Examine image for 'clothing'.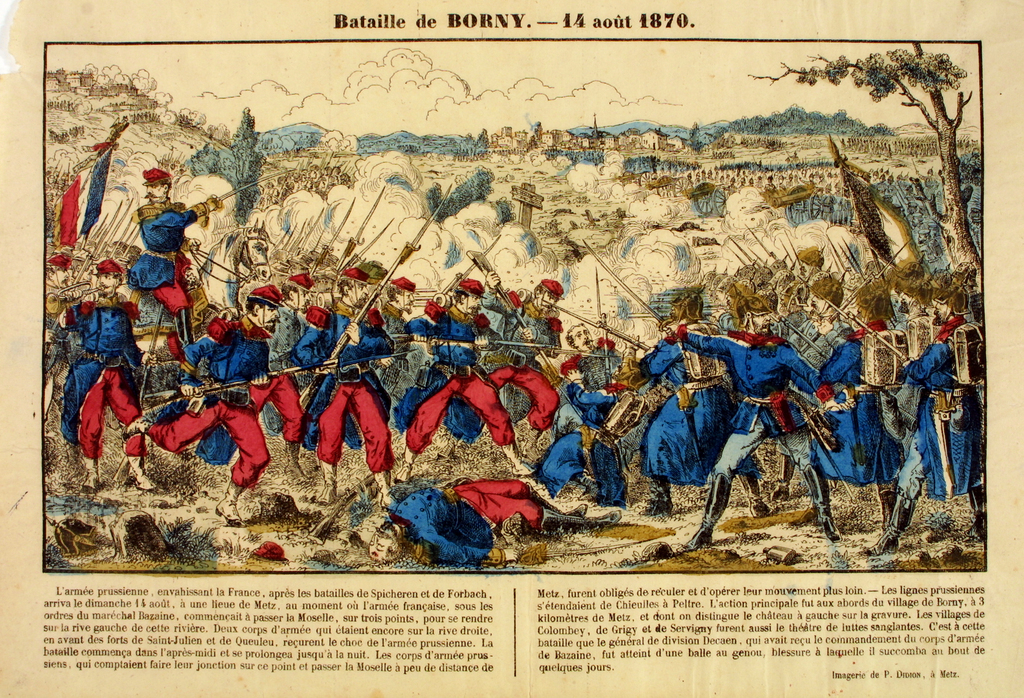
Examination result: [394,298,516,453].
